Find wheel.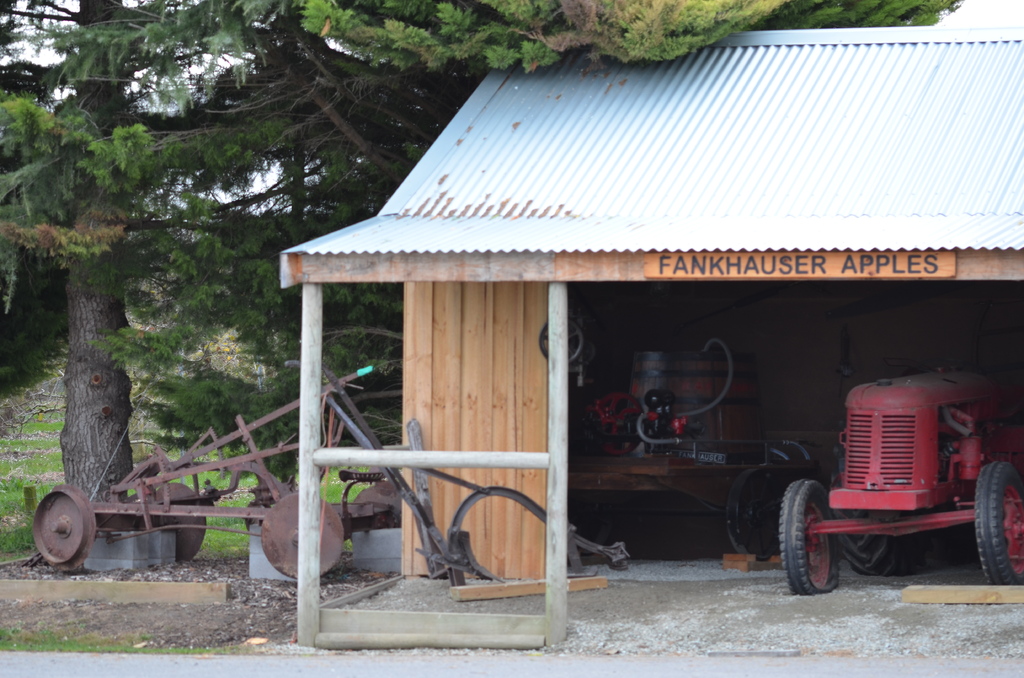
780, 476, 849, 599.
